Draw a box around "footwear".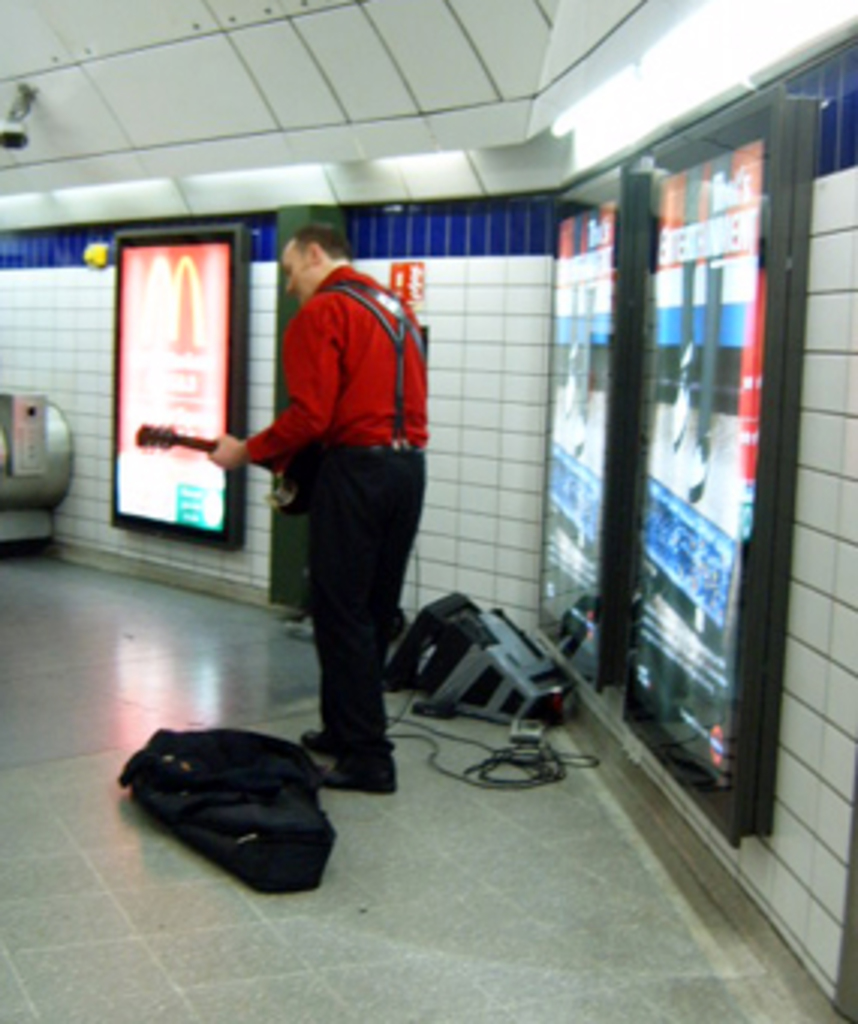
<region>301, 732, 385, 753</region>.
